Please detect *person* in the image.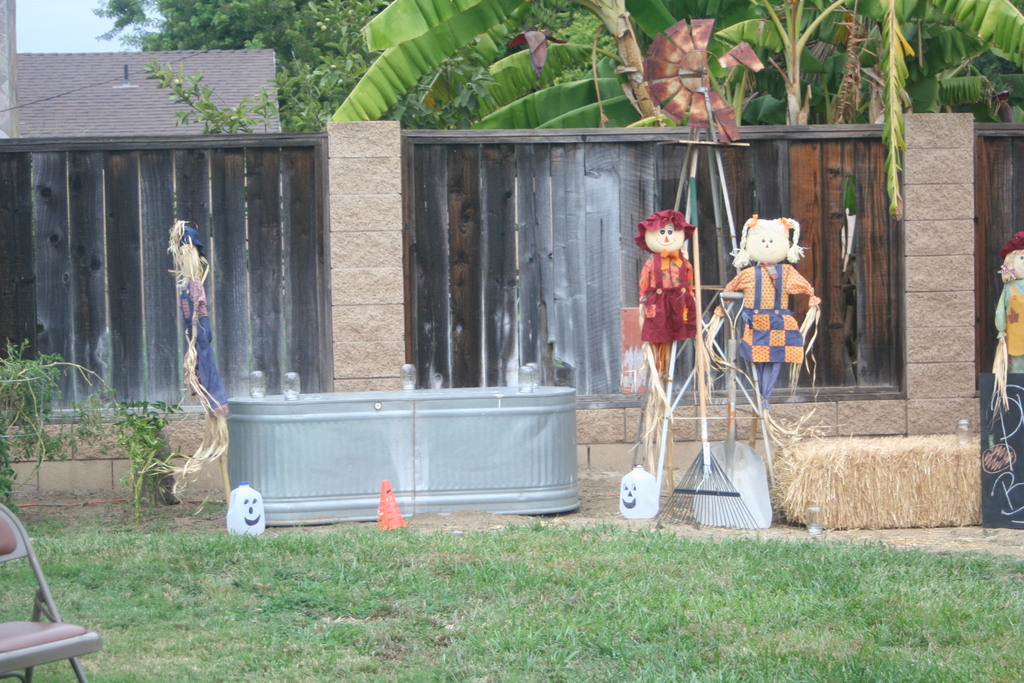
<bbox>991, 229, 1023, 372</bbox>.
